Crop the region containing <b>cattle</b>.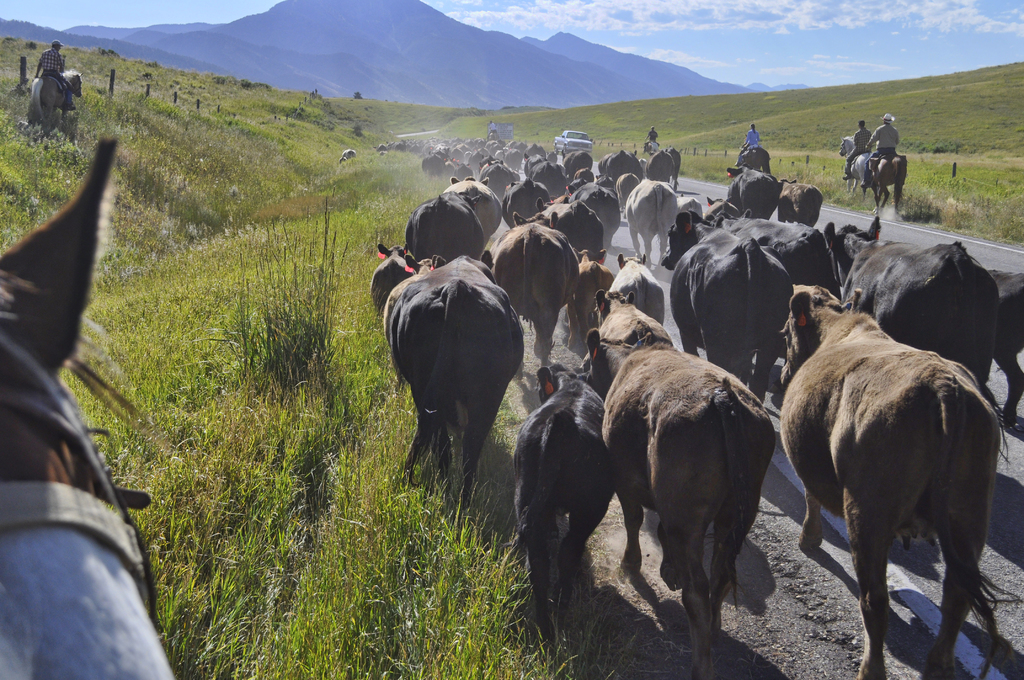
Crop region: box=[456, 152, 465, 164].
